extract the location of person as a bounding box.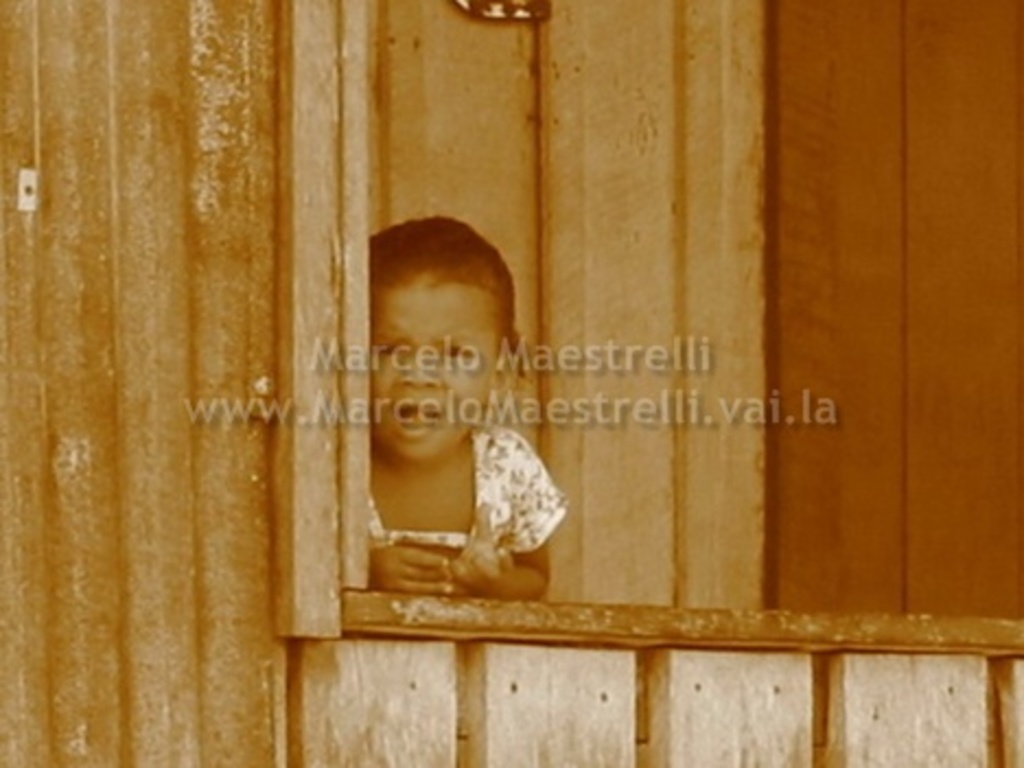
[x1=315, y1=217, x2=571, y2=641].
